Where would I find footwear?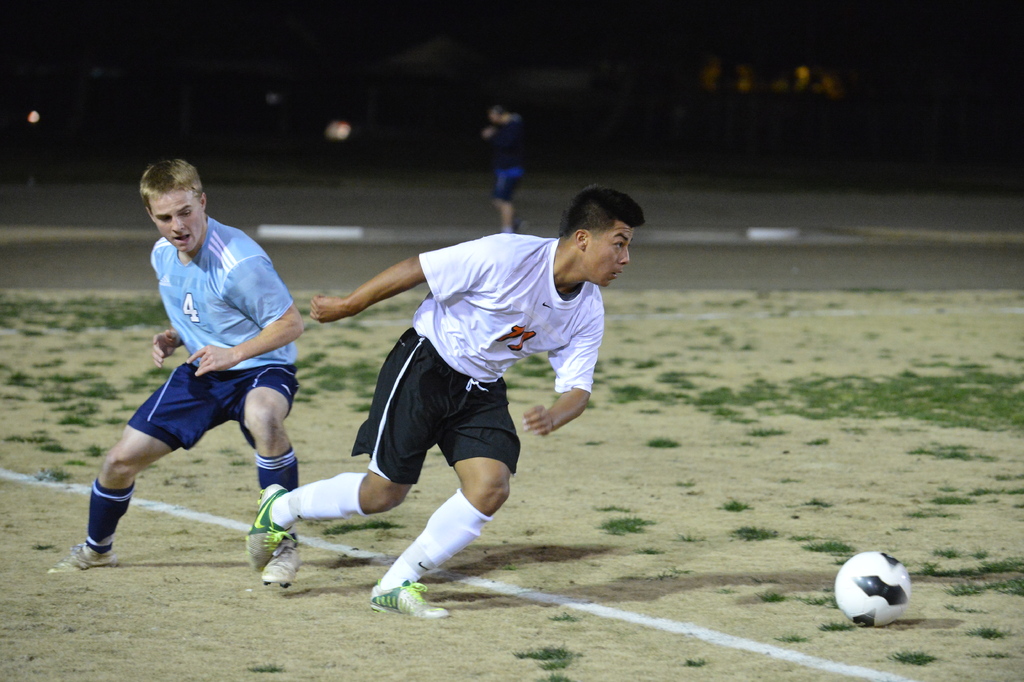
At <box>42,539,118,572</box>.
